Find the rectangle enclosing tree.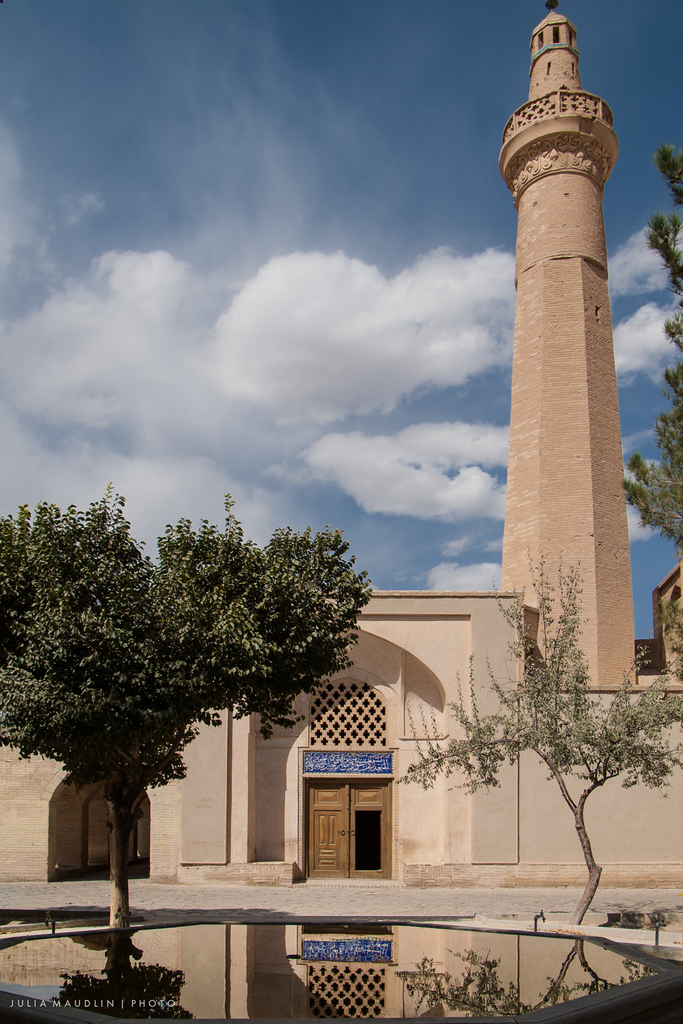
<box>7,470,378,906</box>.
